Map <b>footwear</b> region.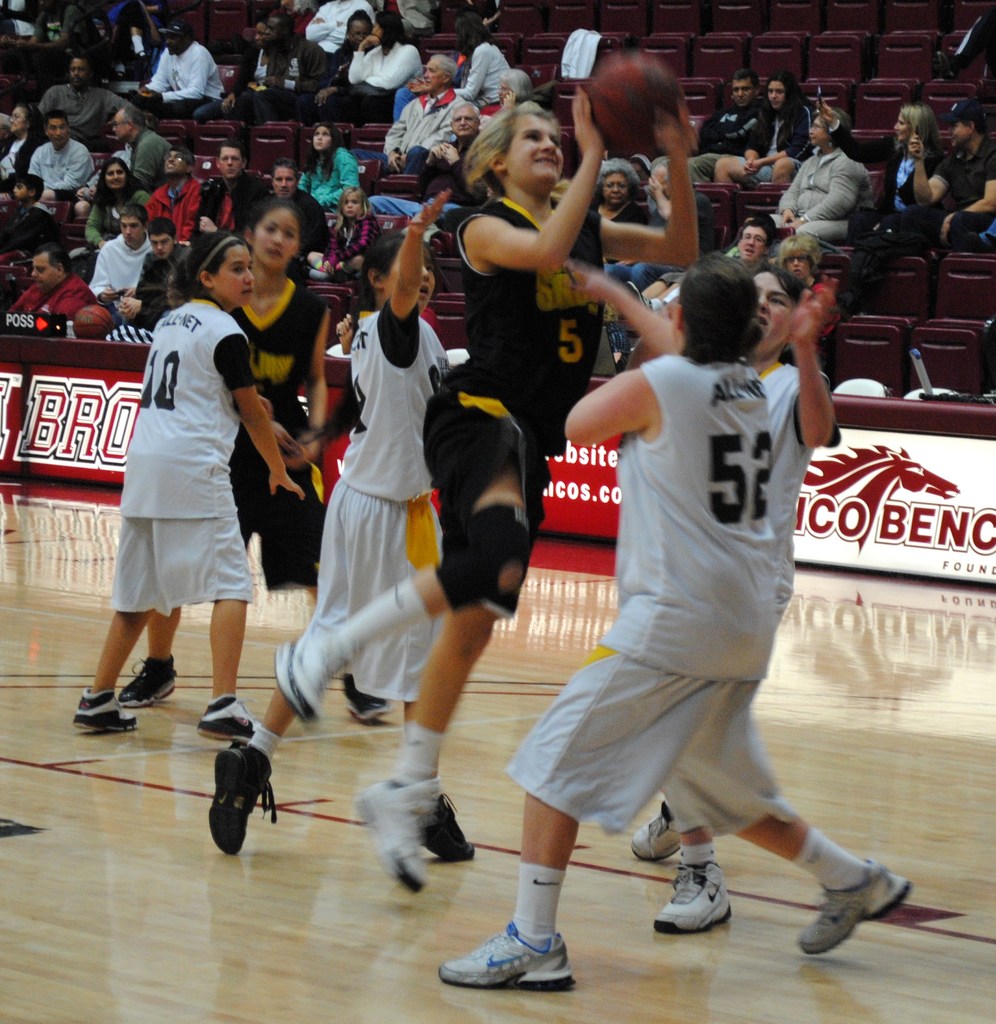
Mapped to [425,785,478,863].
